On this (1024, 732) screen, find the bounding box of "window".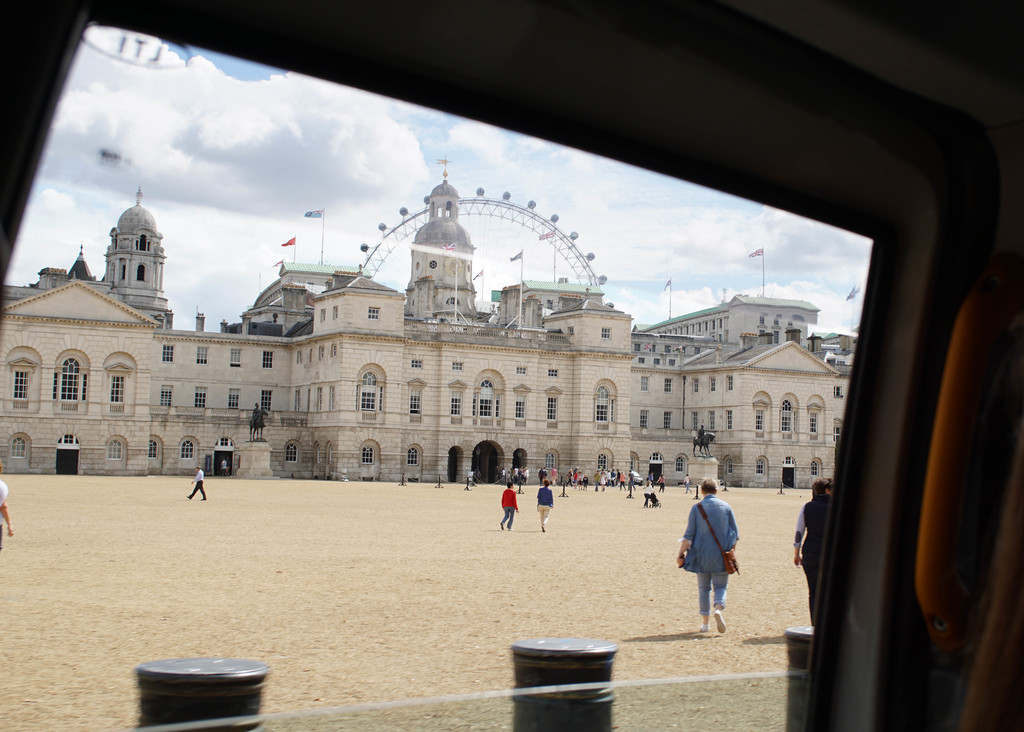
Bounding box: [left=410, top=356, right=424, bottom=370].
